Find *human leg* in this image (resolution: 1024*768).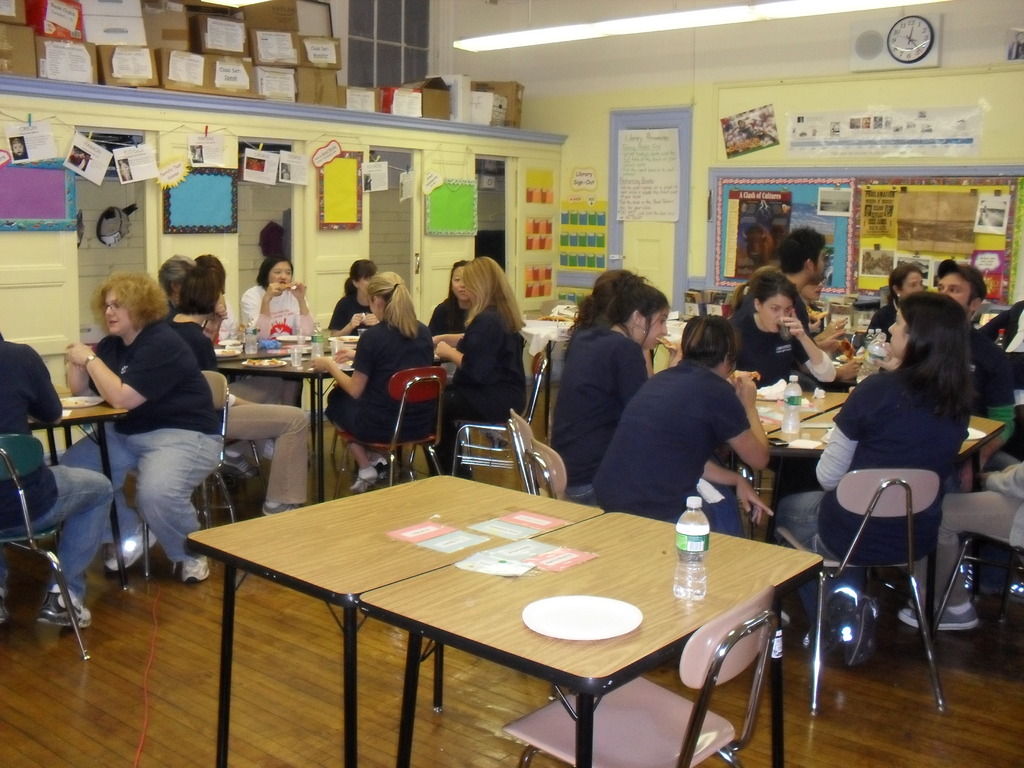
(x1=227, y1=376, x2=285, y2=403).
